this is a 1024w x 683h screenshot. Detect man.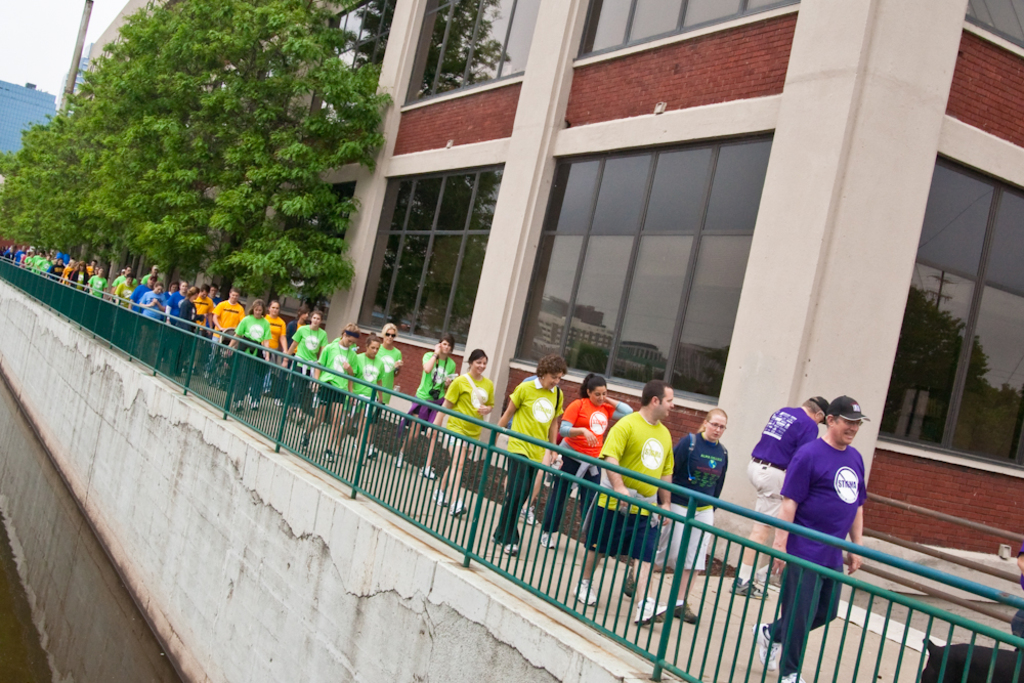
pyautogui.locateOnScreen(735, 390, 829, 600).
